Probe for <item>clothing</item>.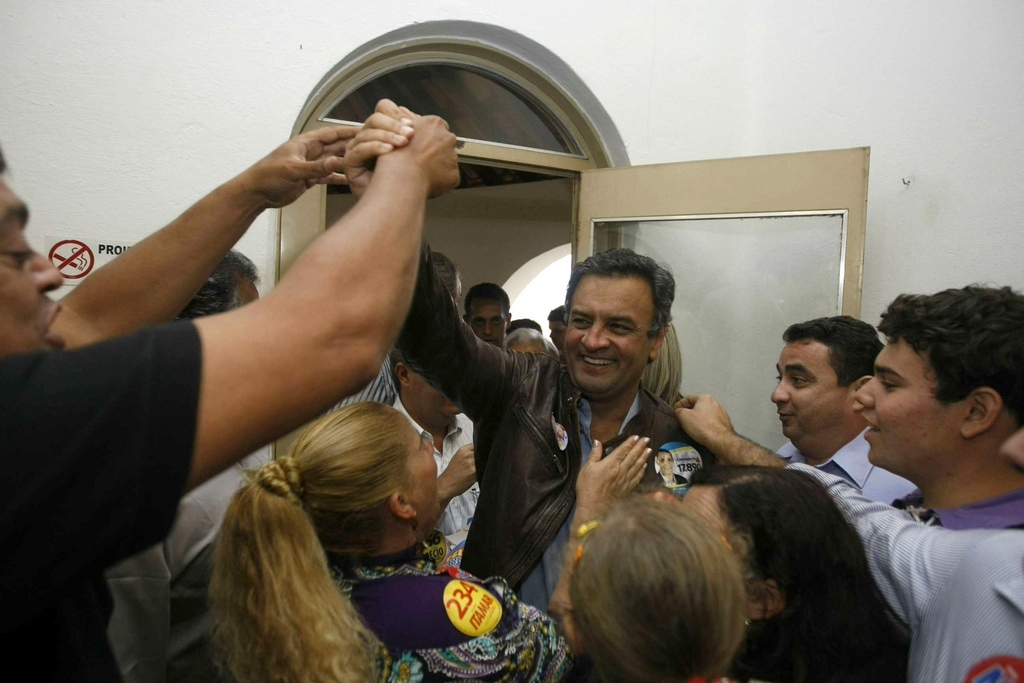
Probe result: (left=0, top=320, right=201, bottom=682).
